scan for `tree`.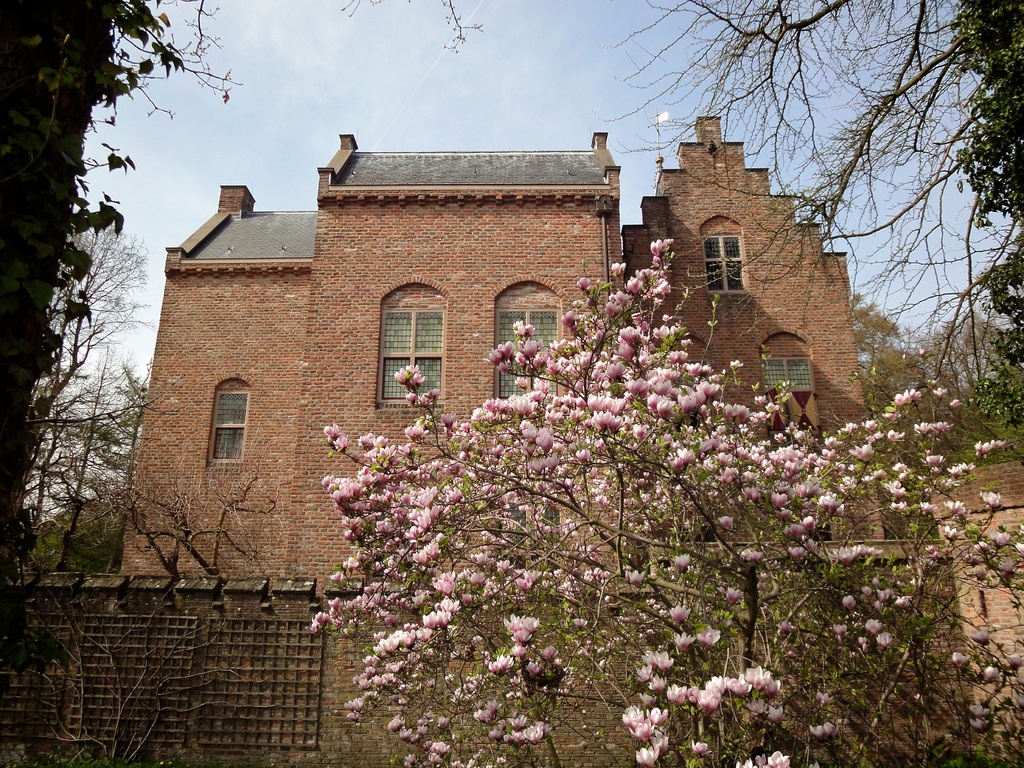
Scan result: <region>115, 489, 282, 588</region>.
